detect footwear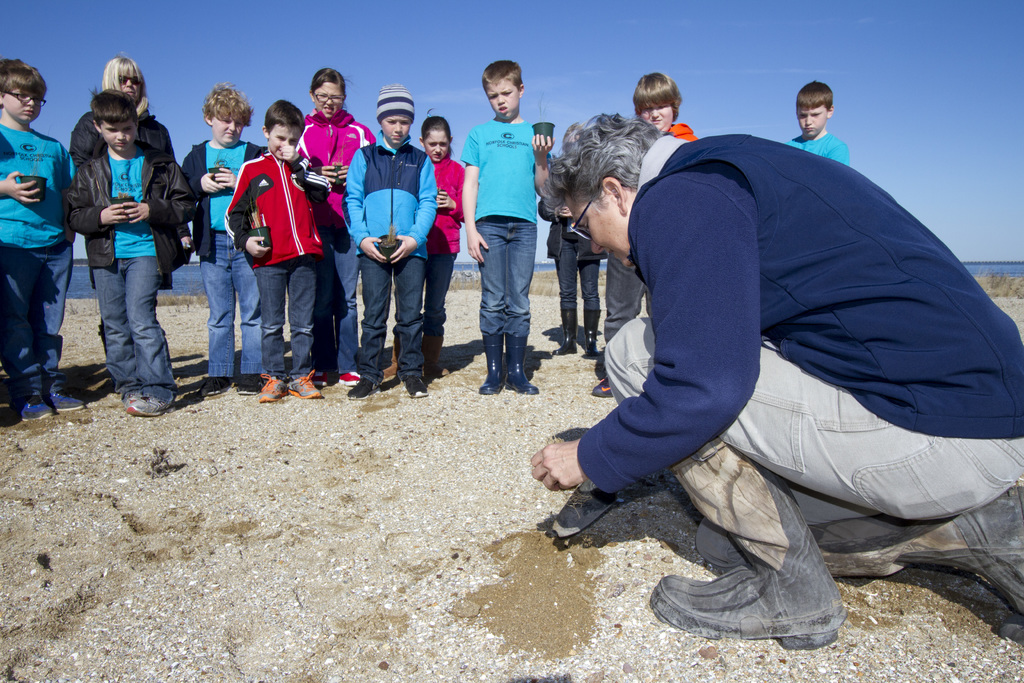
bbox=(581, 305, 600, 356)
